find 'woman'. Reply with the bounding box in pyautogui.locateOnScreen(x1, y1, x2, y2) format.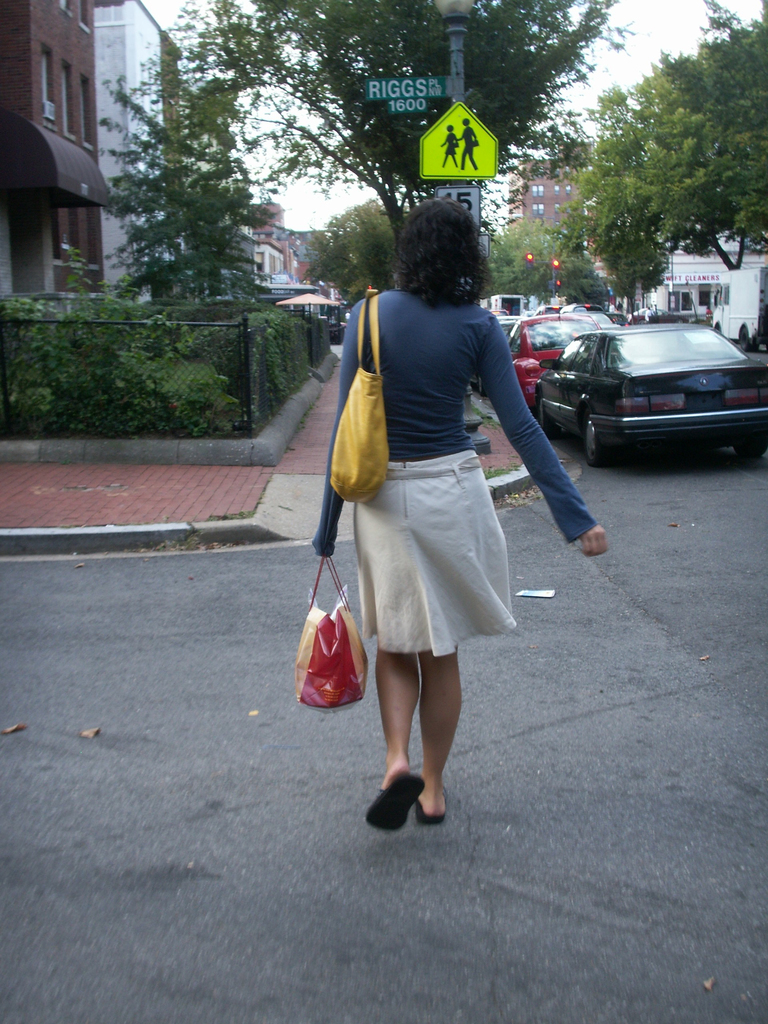
pyautogui.locateOnScreen(321, 207, 559, 780).
